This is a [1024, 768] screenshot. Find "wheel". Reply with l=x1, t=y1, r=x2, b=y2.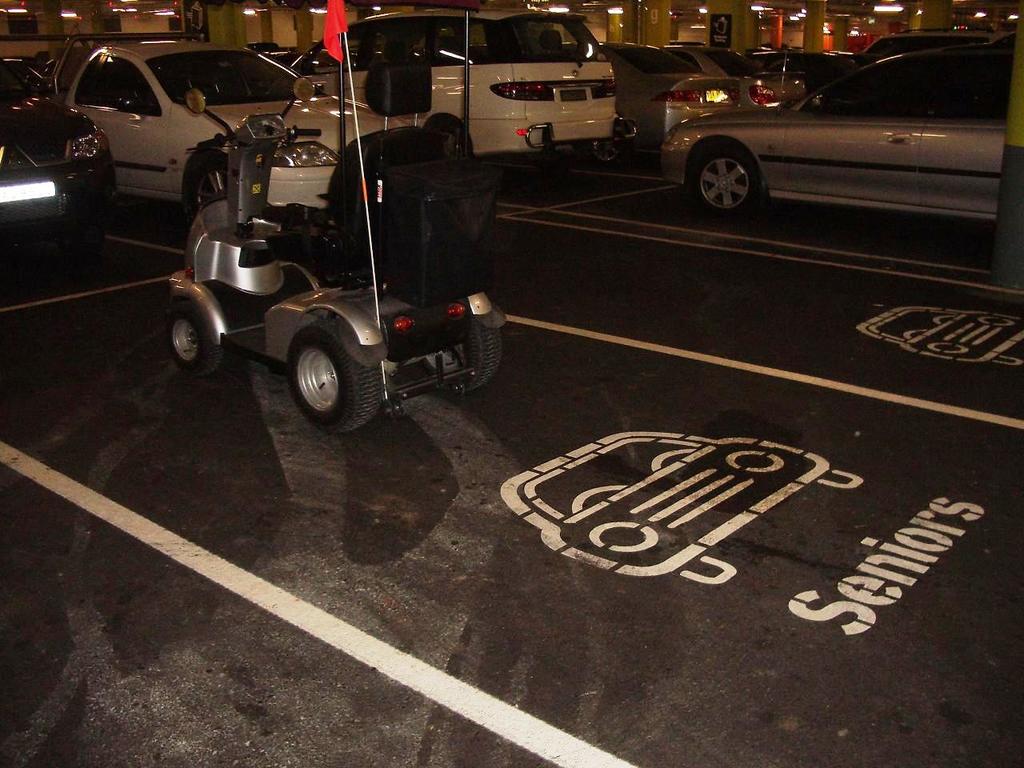
l=439, t=126, r=466, b=149.
